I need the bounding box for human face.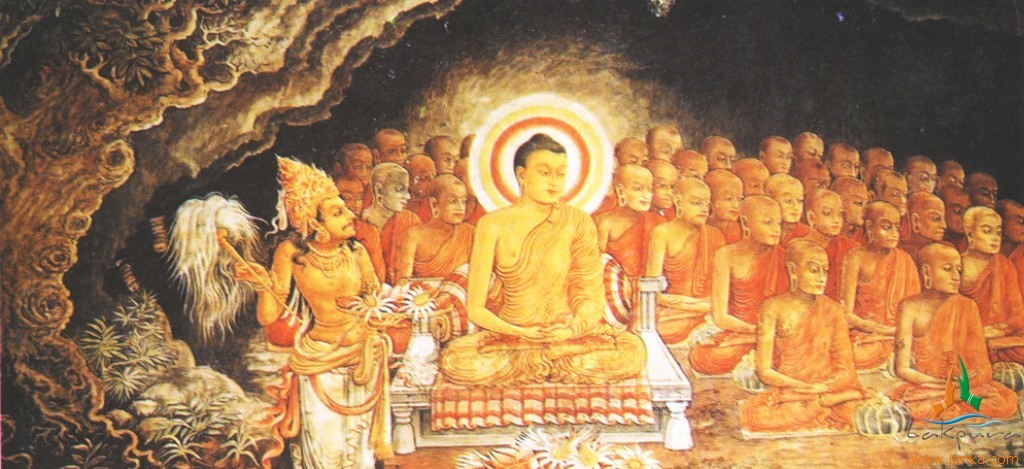
Here it is: l=719, t=184, r=744, b=218.
